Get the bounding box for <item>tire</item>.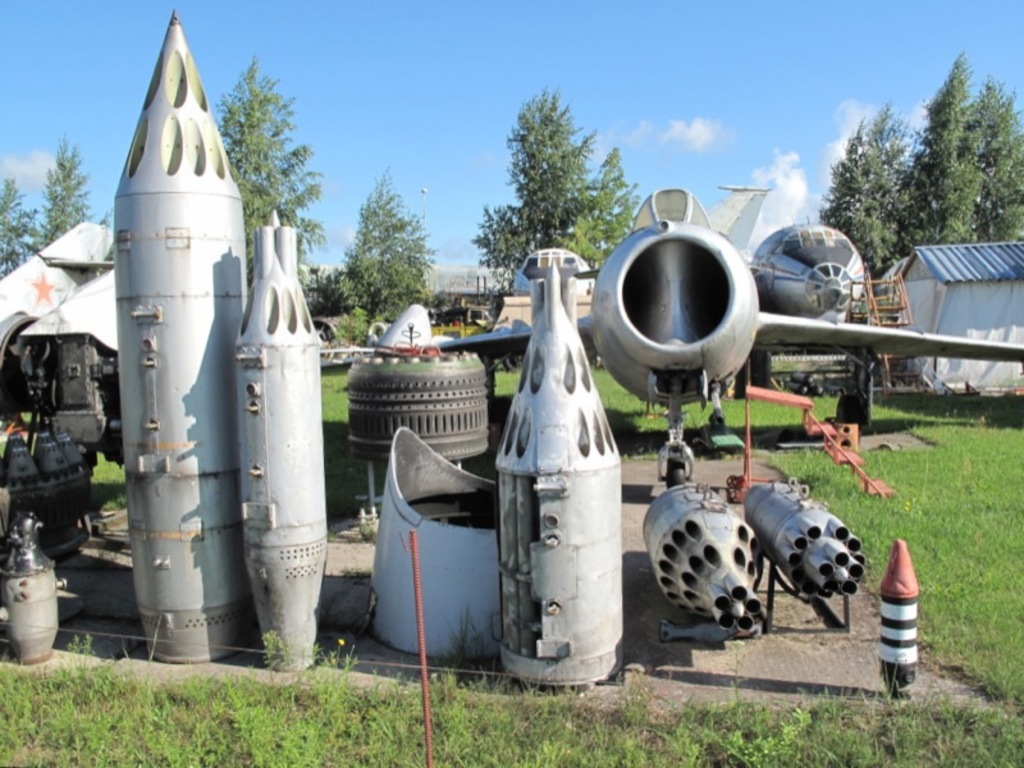
box(663, 458, 684, 485).
